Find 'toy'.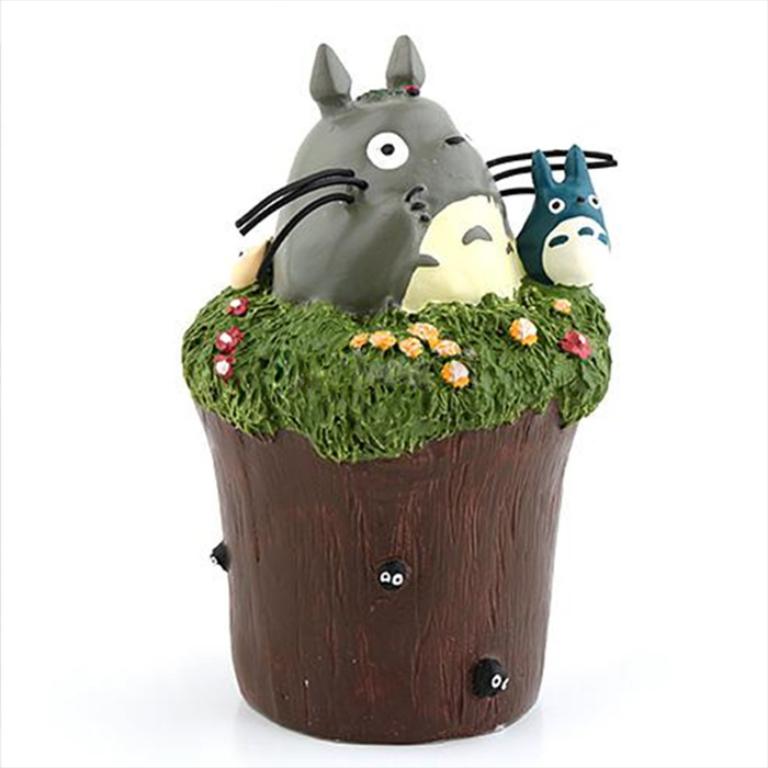
[219, 33, 617, 324].
